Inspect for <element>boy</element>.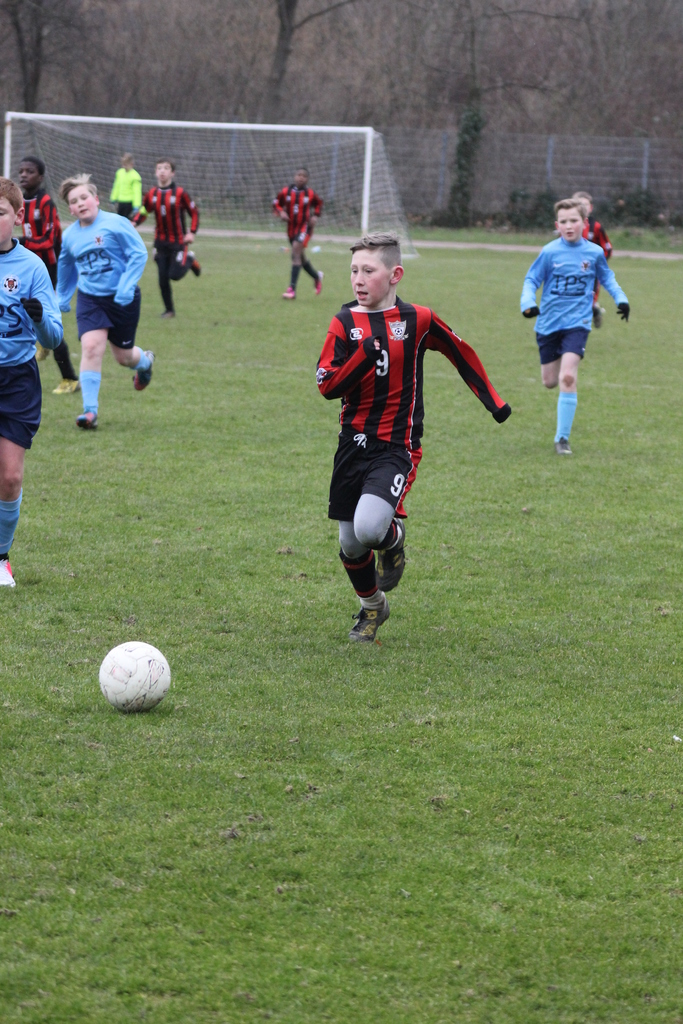
Inspection: (523, 198, 627, 455).
